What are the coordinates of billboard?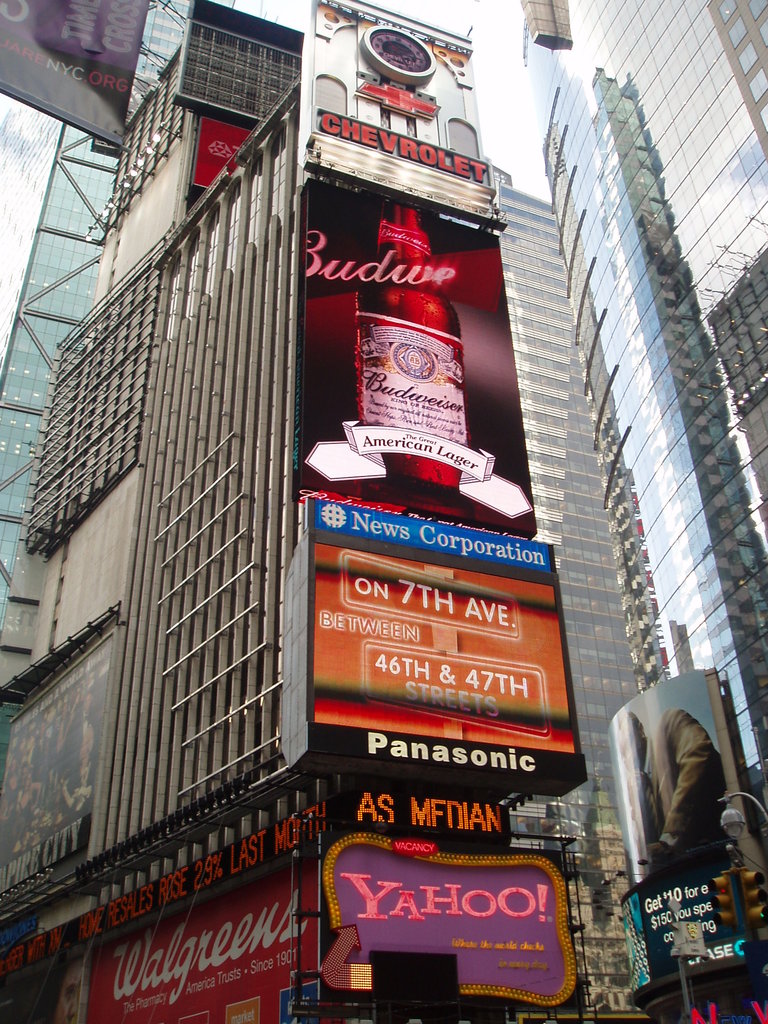
191 116 250 194.
